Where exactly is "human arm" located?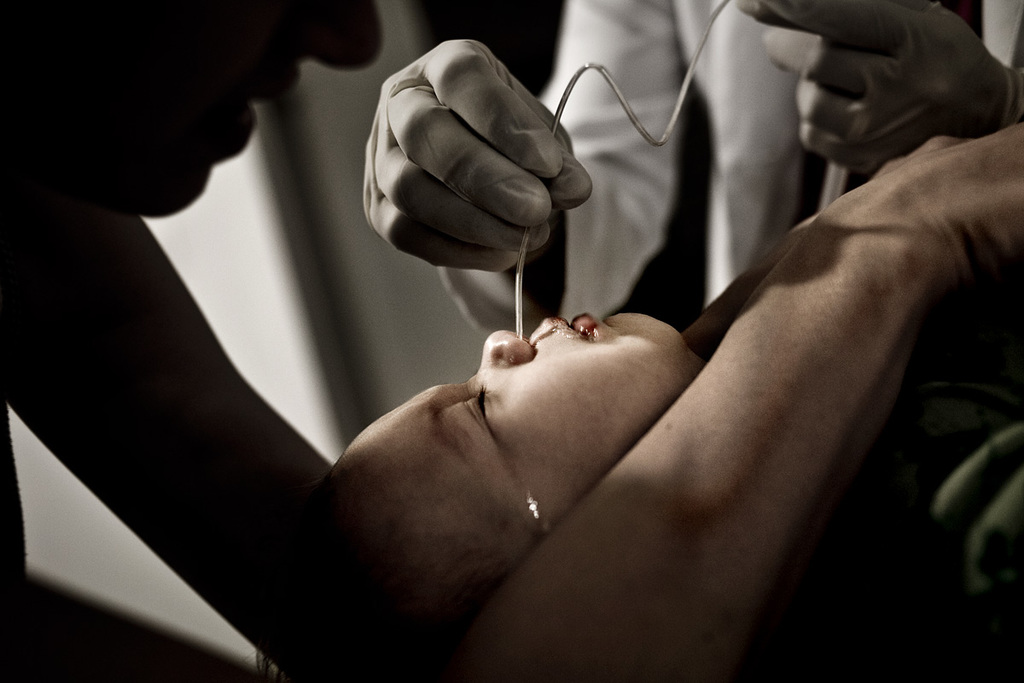
Its bounding box is {"x1": 430, "y1": 108, "x2": 1023, "y2": 681}.
